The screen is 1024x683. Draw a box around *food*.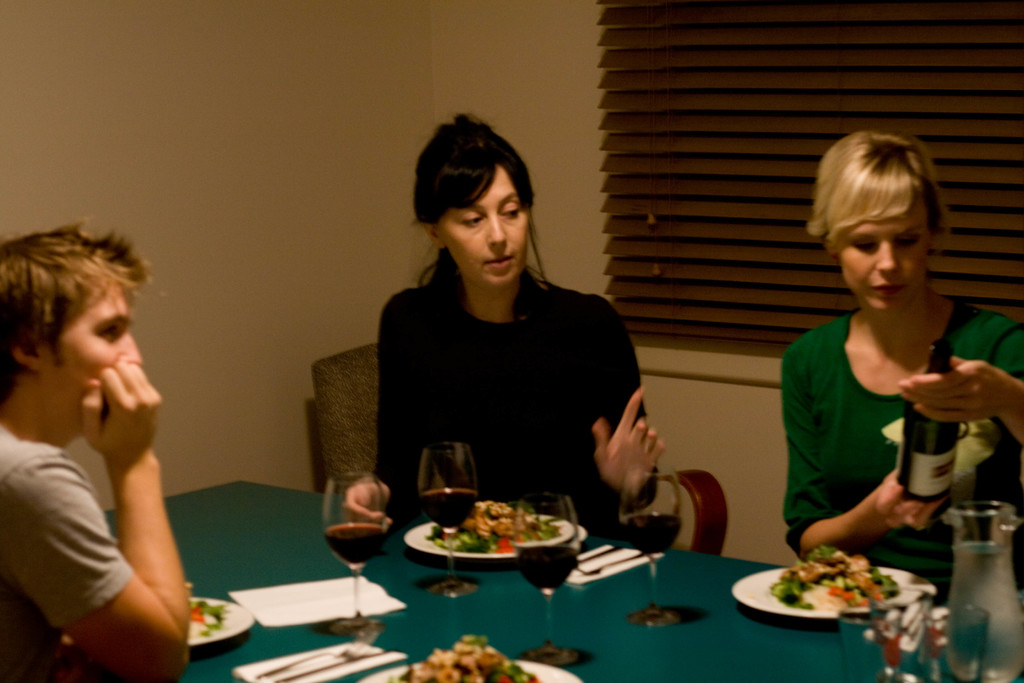
region(189, 598, 228, 638).
